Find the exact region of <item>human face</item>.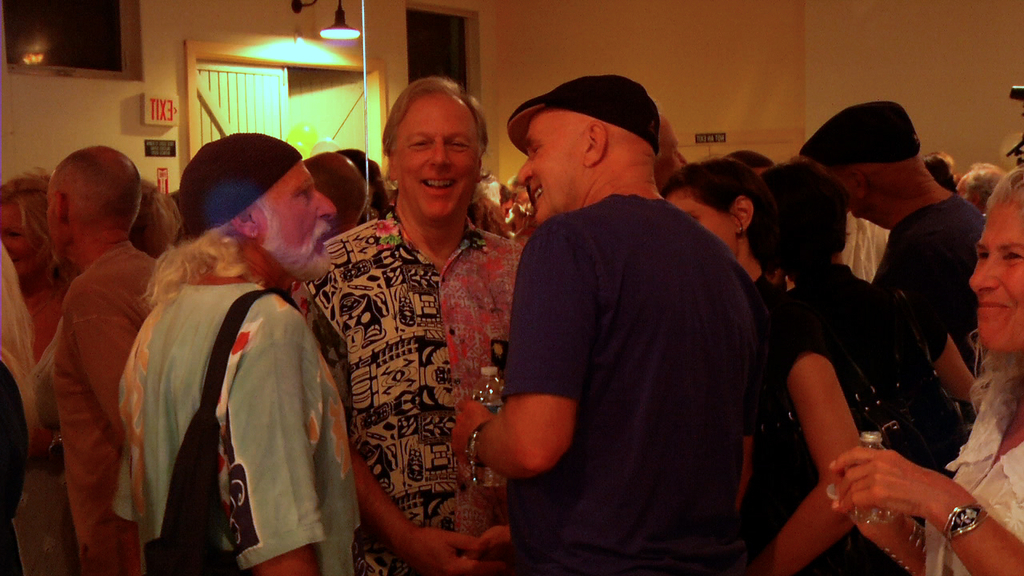
Exact region: [left=398, top=103, right=478, bottom=219].
